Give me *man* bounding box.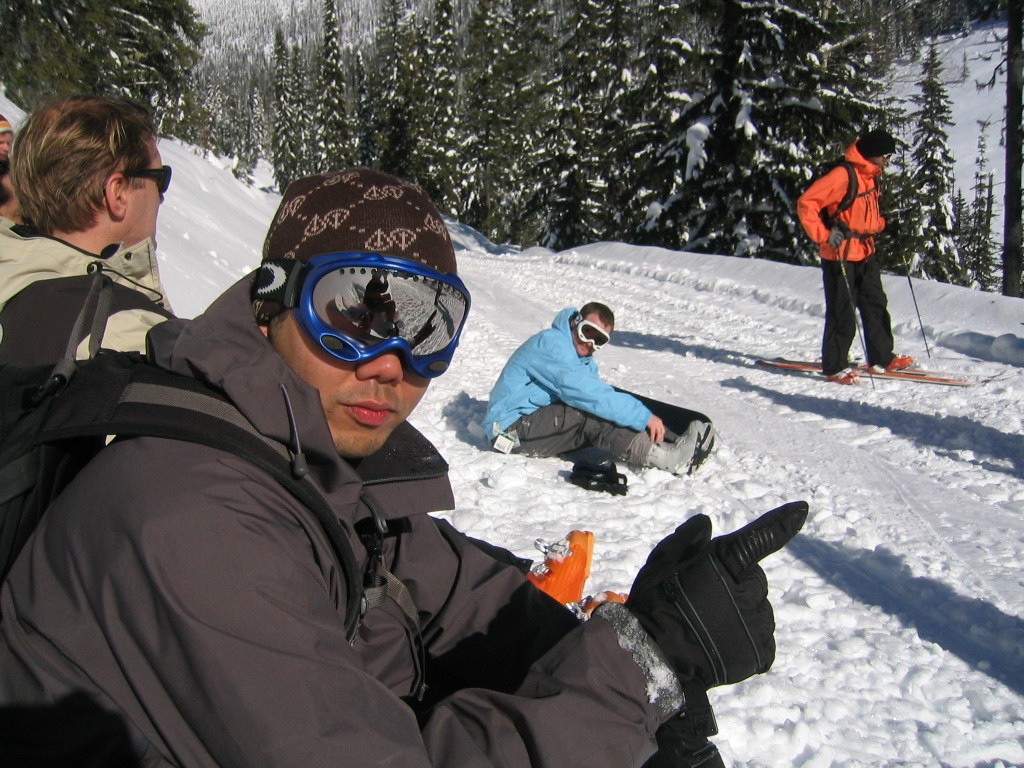
region(483, 287, 686, 498).
